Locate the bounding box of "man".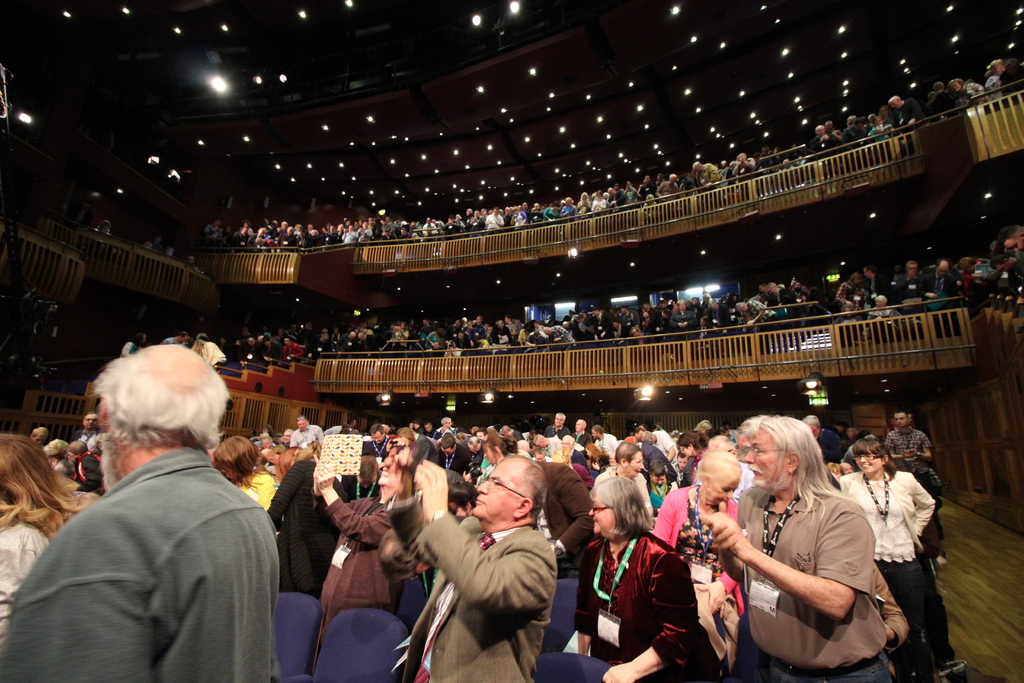
Bounding box: 383,450,559,682.
